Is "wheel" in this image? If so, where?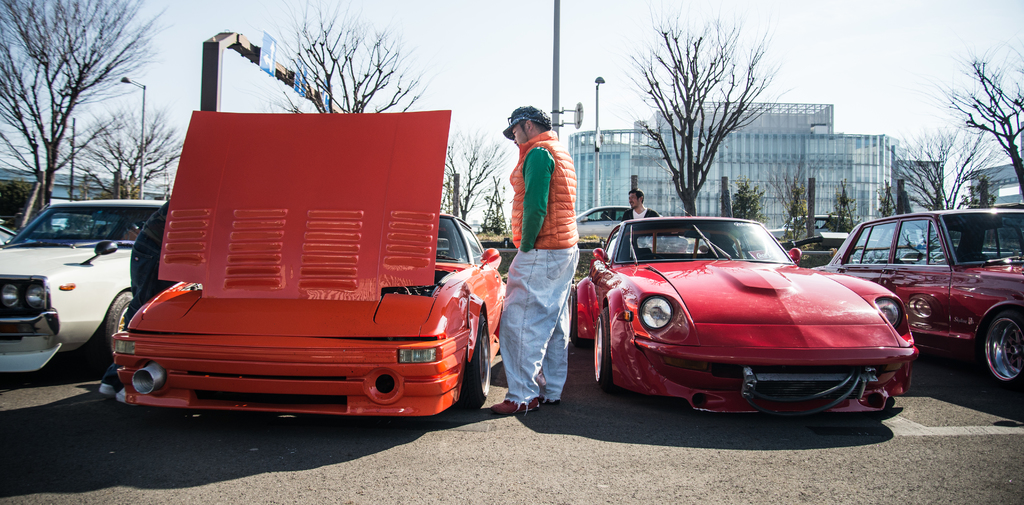
Yes, at left=463, top=314, right=492, bottom=411.
